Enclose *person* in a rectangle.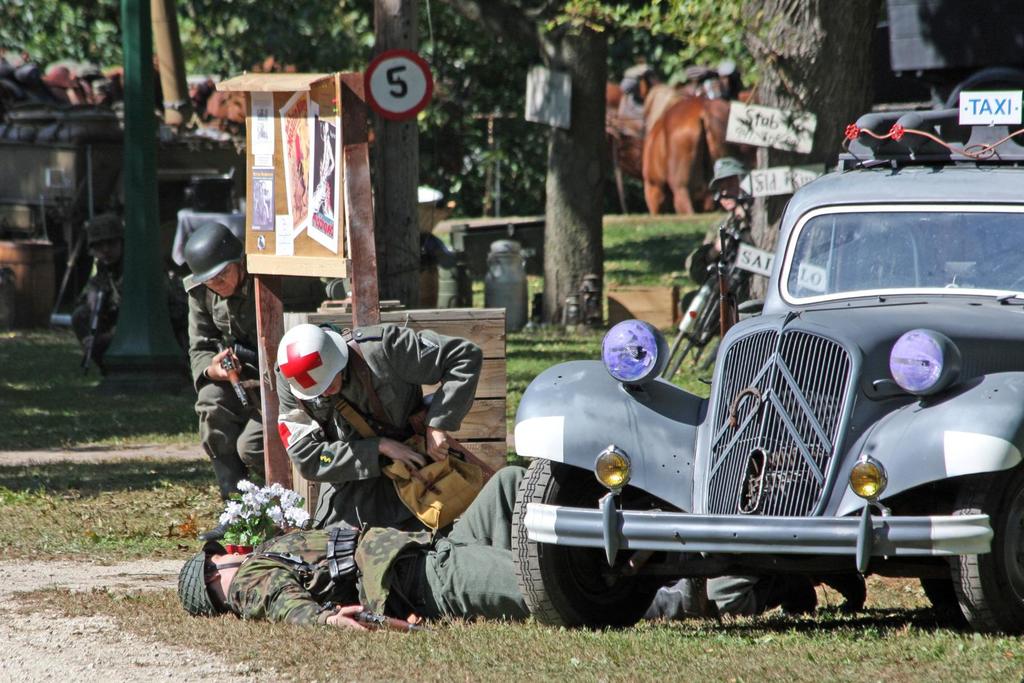
detection(687, 159, 747, 310).
